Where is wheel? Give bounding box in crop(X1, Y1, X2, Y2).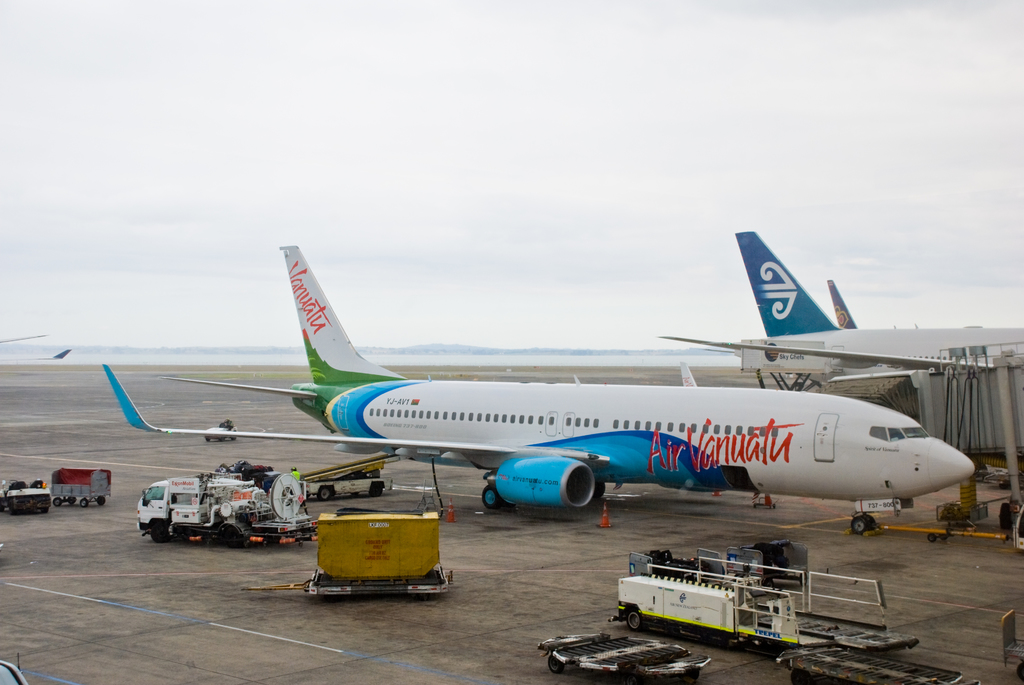
crop(370, 484, 383, 497).
